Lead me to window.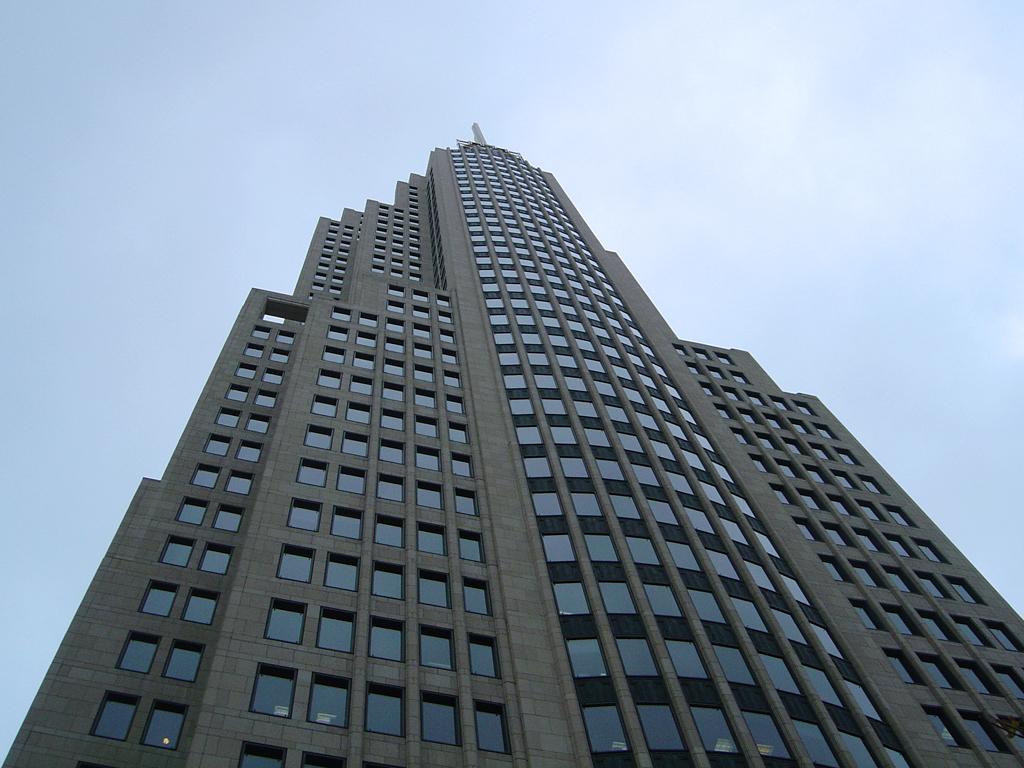
Lead to 827/527/841/557.
